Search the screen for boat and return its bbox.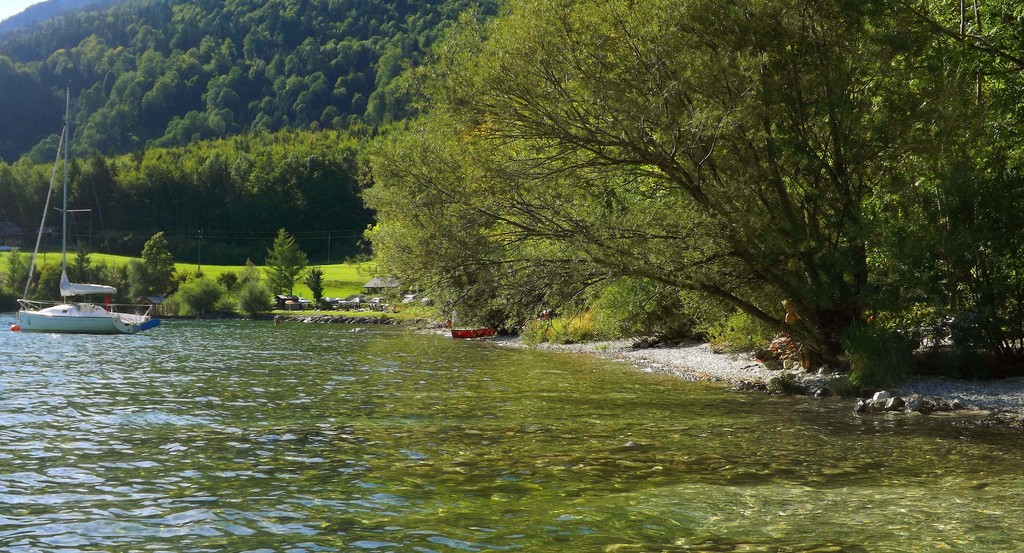
Found: 8 277 156 340.
